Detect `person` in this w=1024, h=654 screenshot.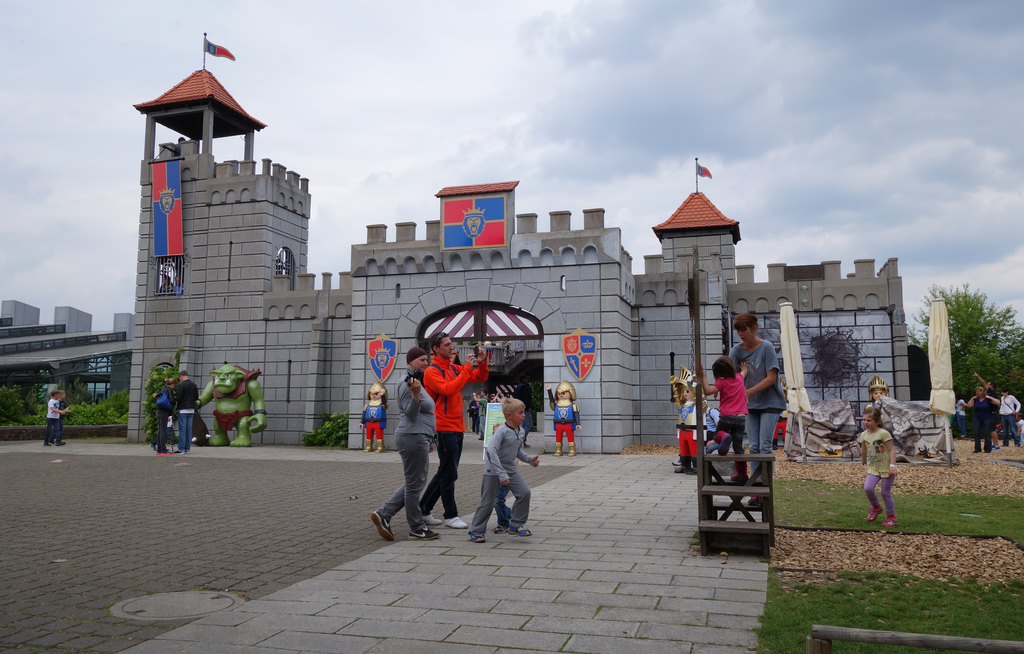
Detection: left=467, top=395, right=475, bottom=427.
